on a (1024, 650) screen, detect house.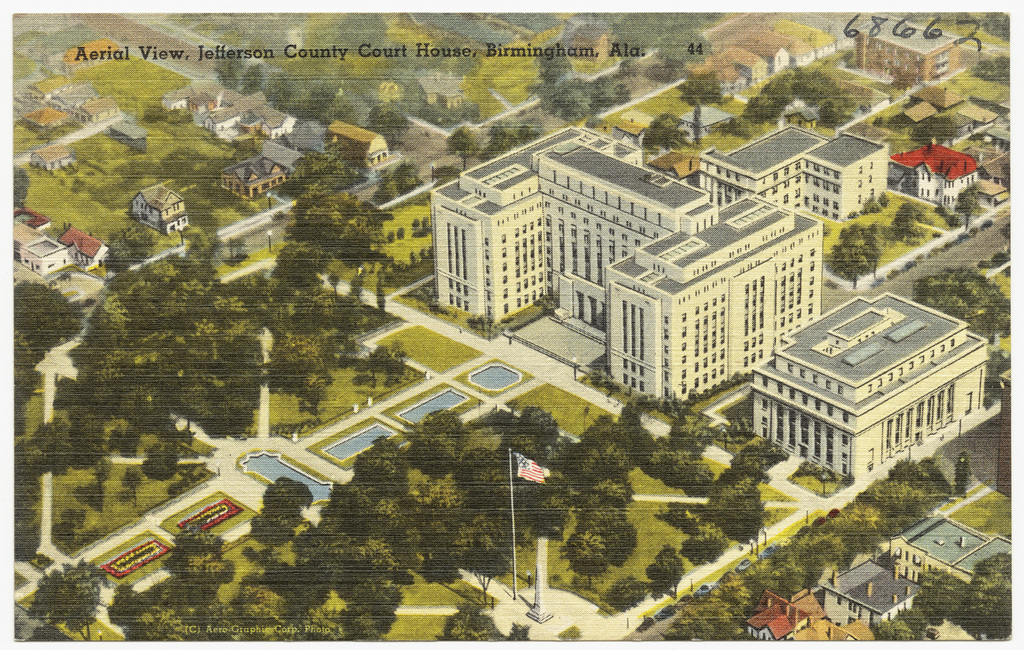
Rect(63, 227, 102, 277).
